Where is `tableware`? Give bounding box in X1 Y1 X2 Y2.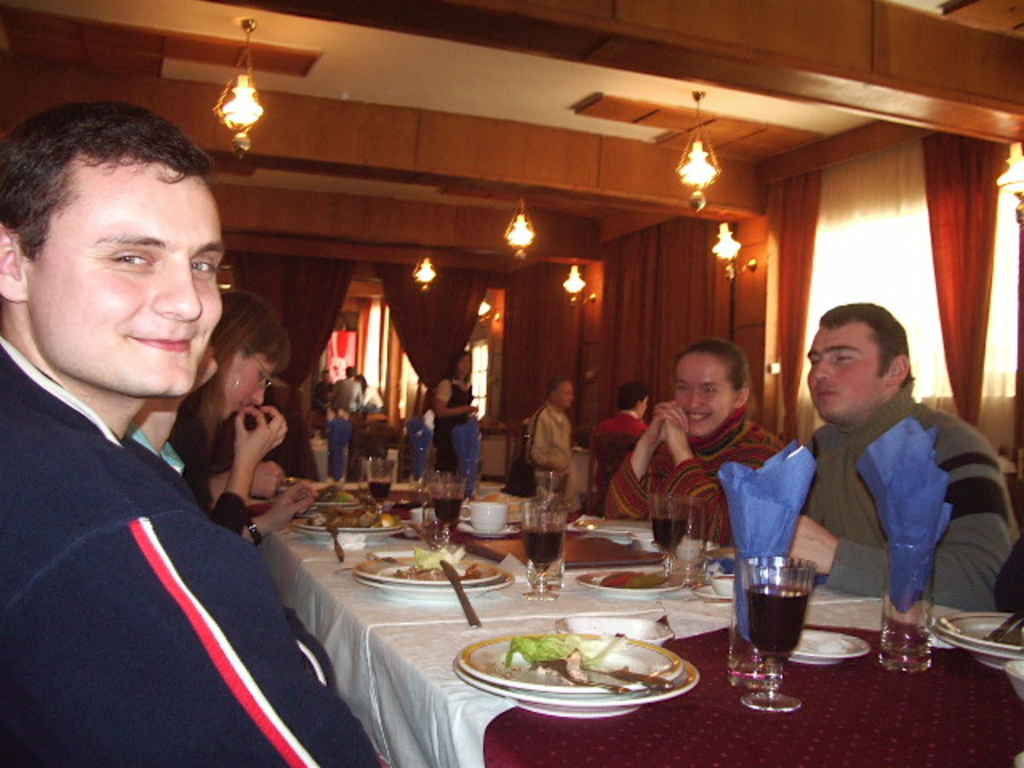
930 606 1022 667.
